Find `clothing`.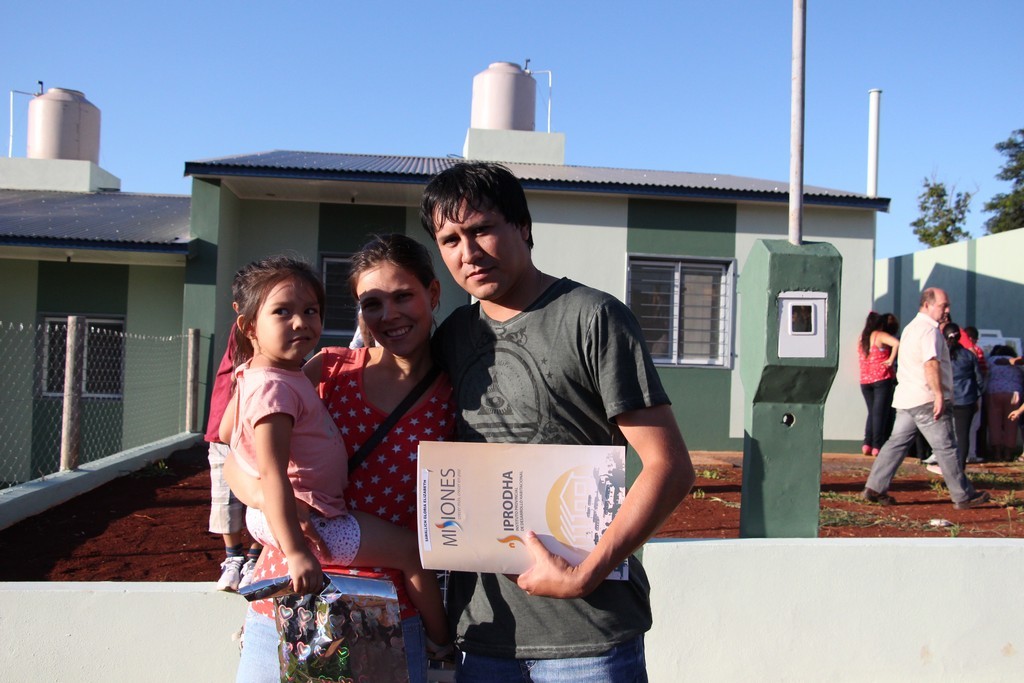
(871,311,975,506).
